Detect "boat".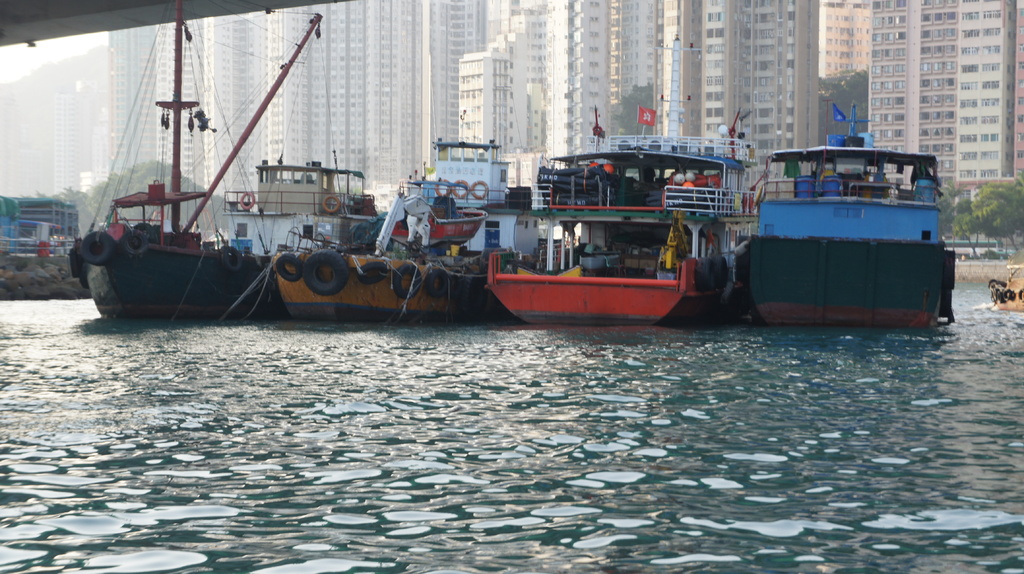
Detected at [744, 114, 966, 321].
